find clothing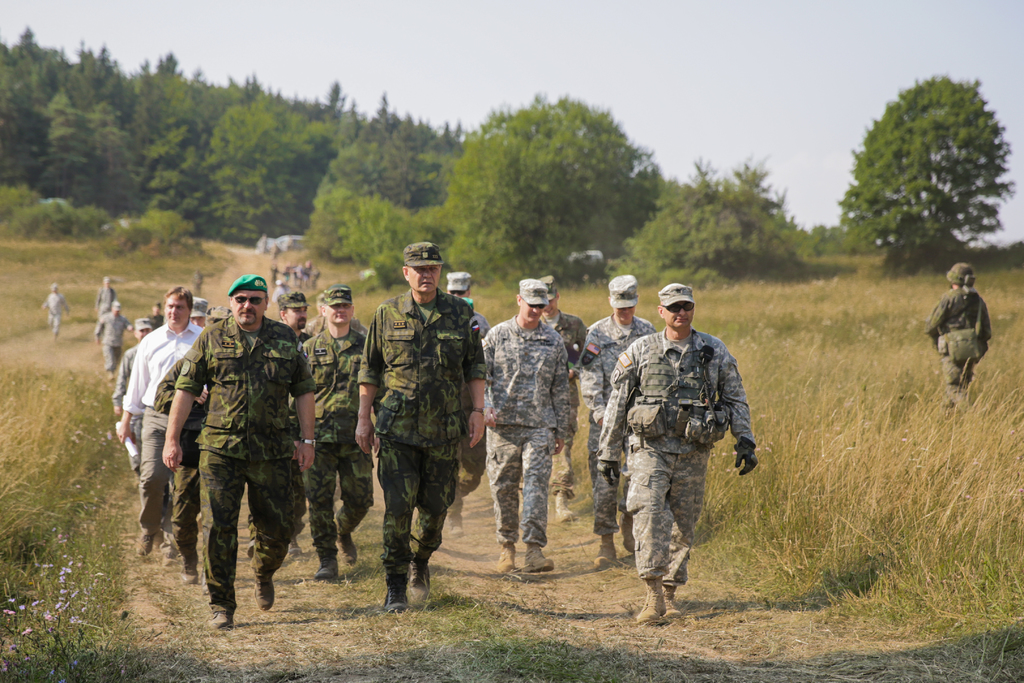
x1=592, y1=327, x2=755, y2=589
